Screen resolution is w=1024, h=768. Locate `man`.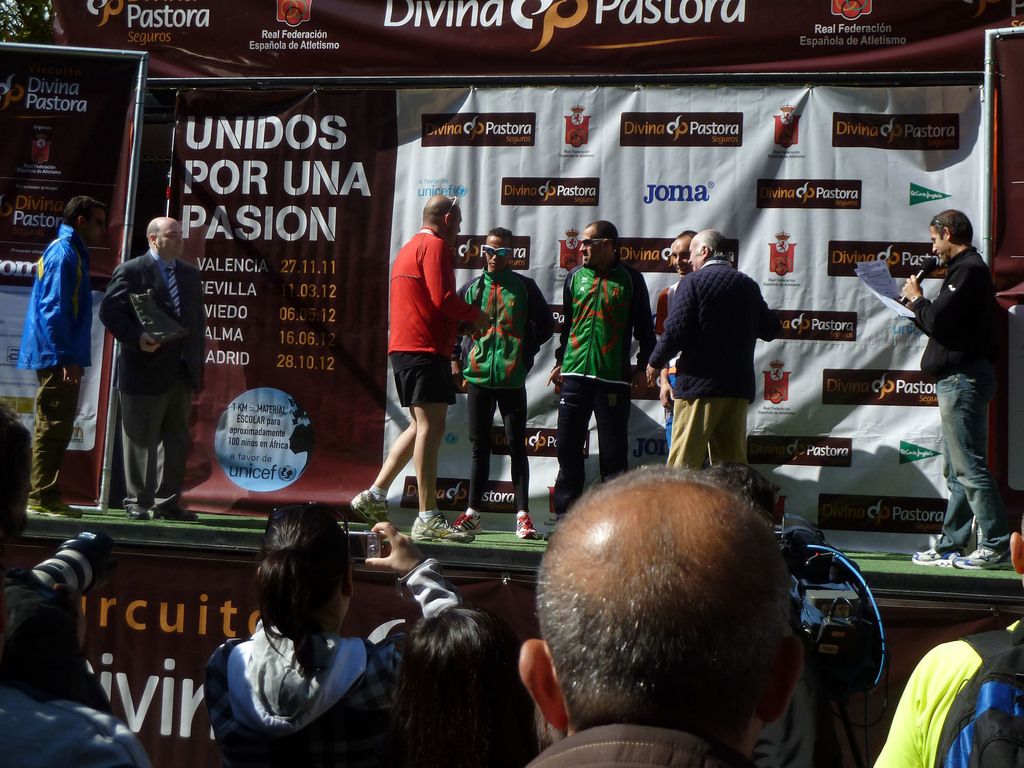
left=545, top=220, right=659, bottom=526.
